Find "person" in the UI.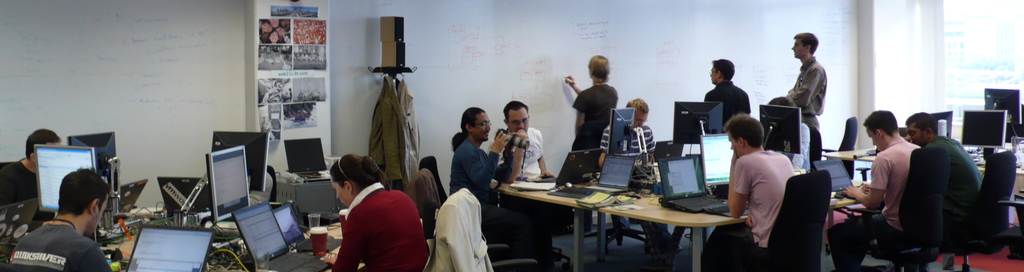
UI element at 492/102/555/187.
